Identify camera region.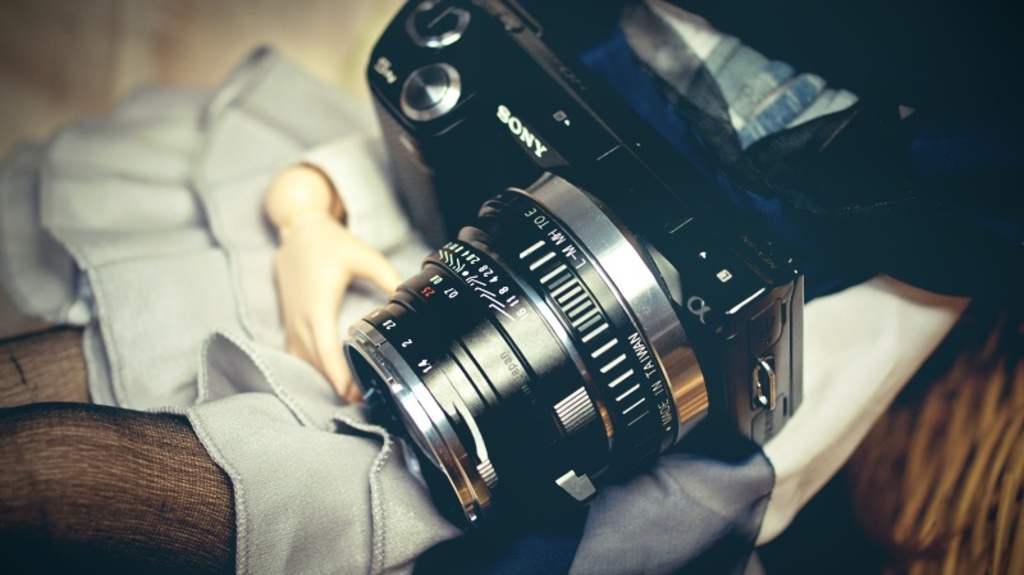
Region: detection(343, 0, 808, 533).
